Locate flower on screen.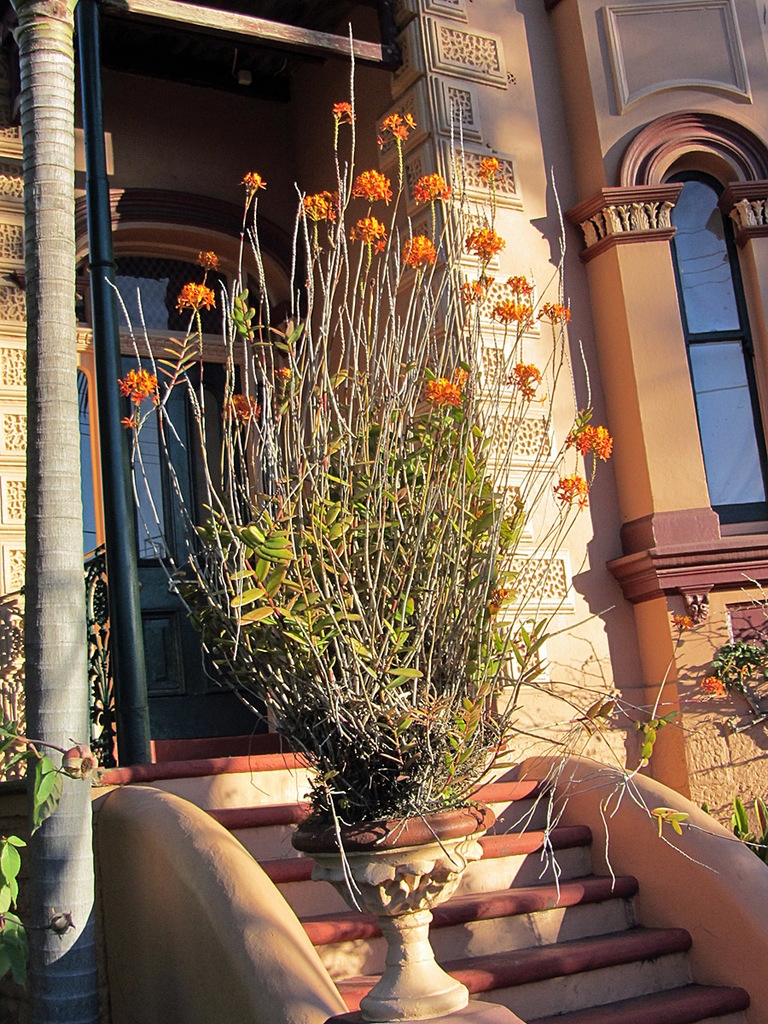
On screen at x1=236 y1=170 x2=268 y2=193.
